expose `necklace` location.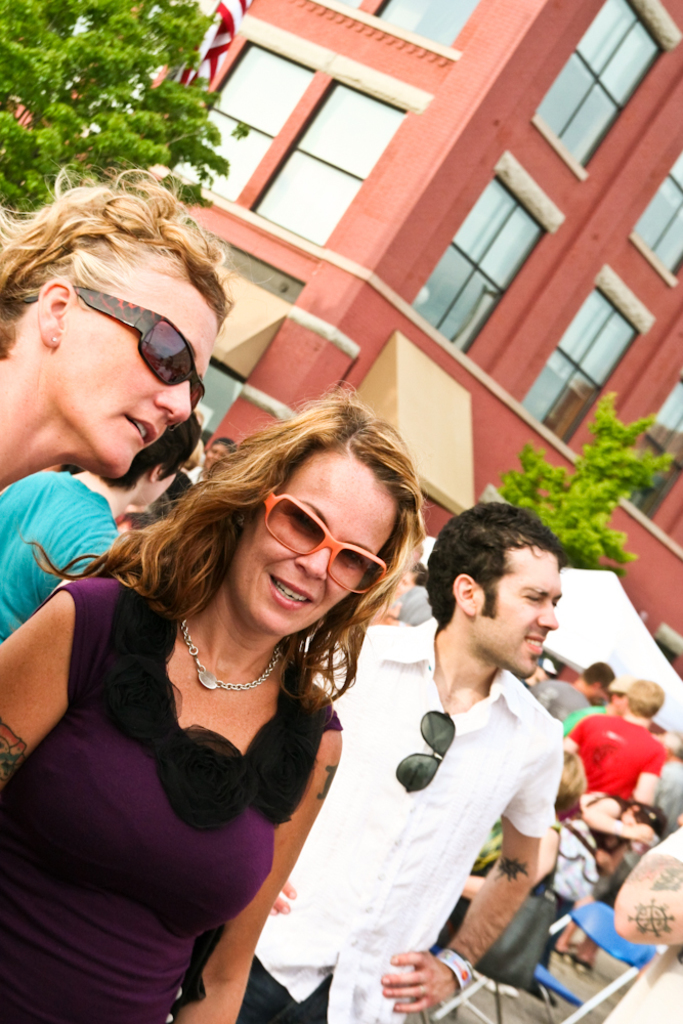
Exposed at box=[180, 623, 283, 689].
